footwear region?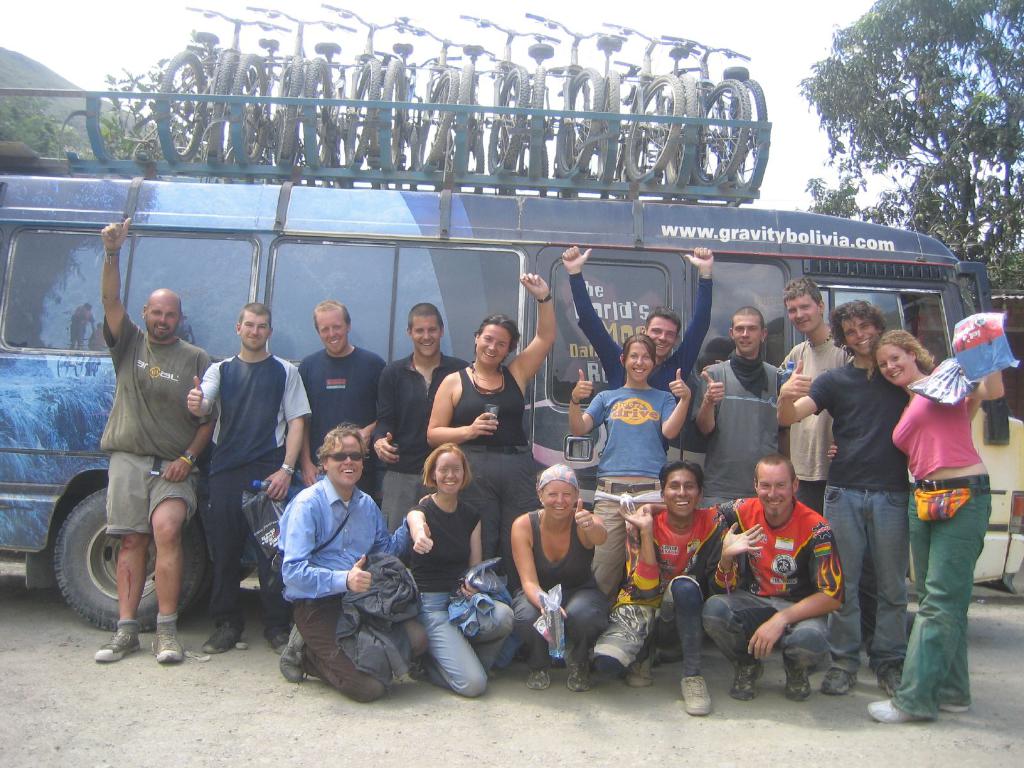
869:694:929:725
